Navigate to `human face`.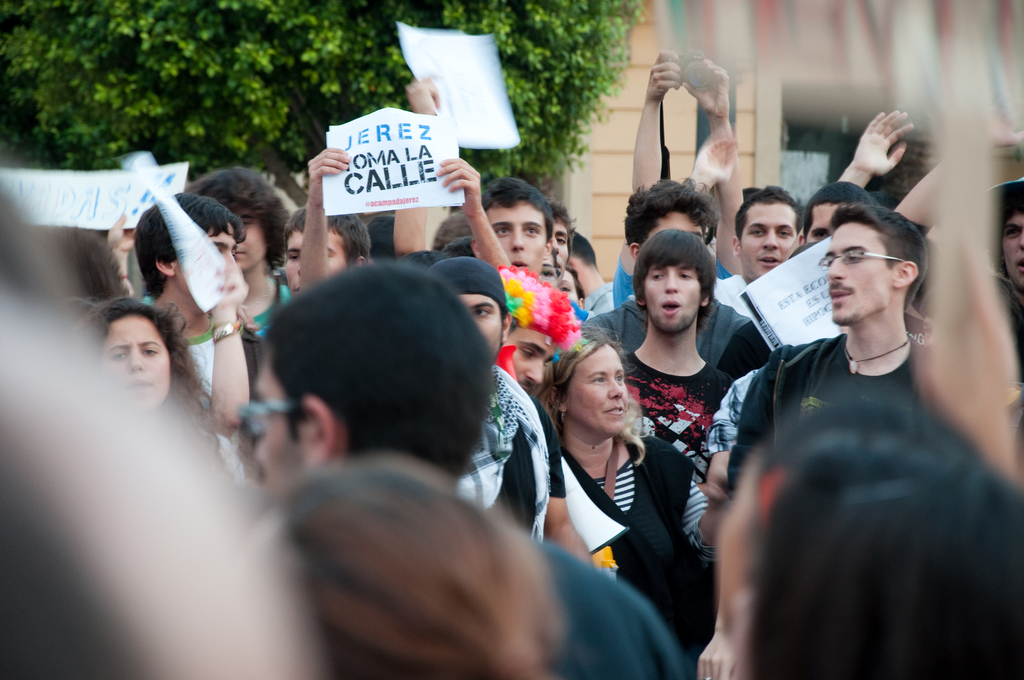
Navigation target: select_region(737, 197, 803, 279).
